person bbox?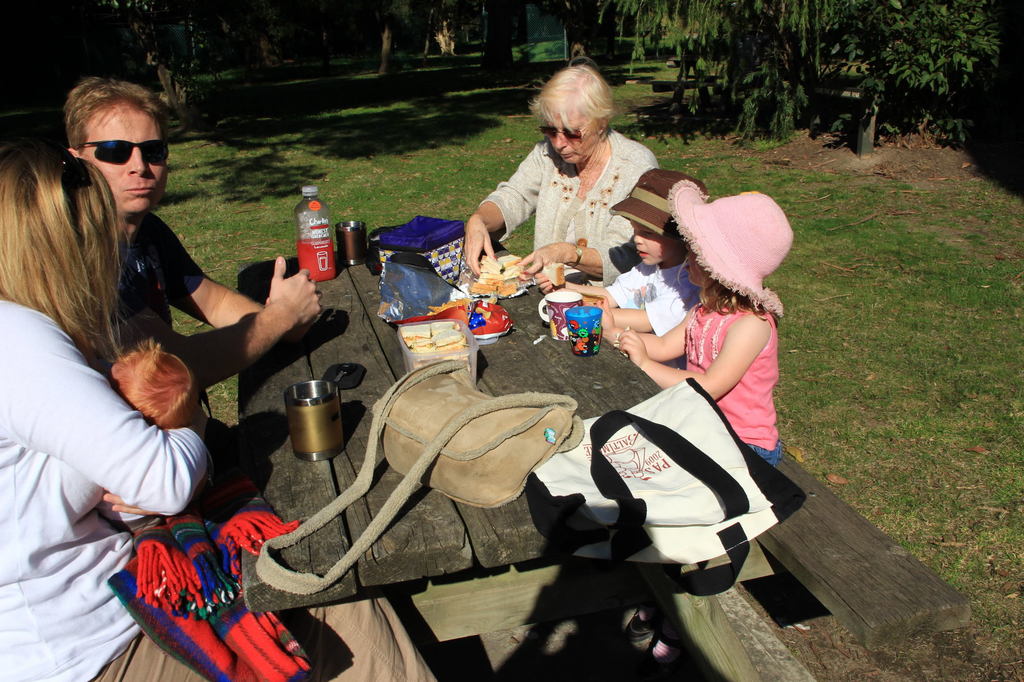
<region>458, 55, 661, 287</region>
